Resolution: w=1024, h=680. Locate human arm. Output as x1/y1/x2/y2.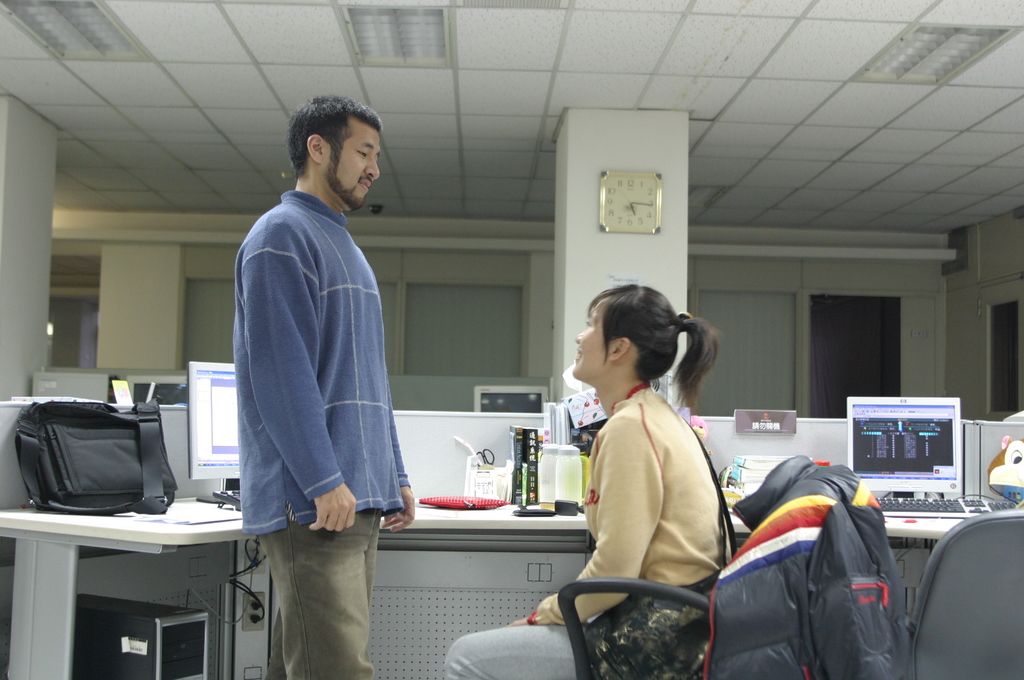
246/266/382/547.
